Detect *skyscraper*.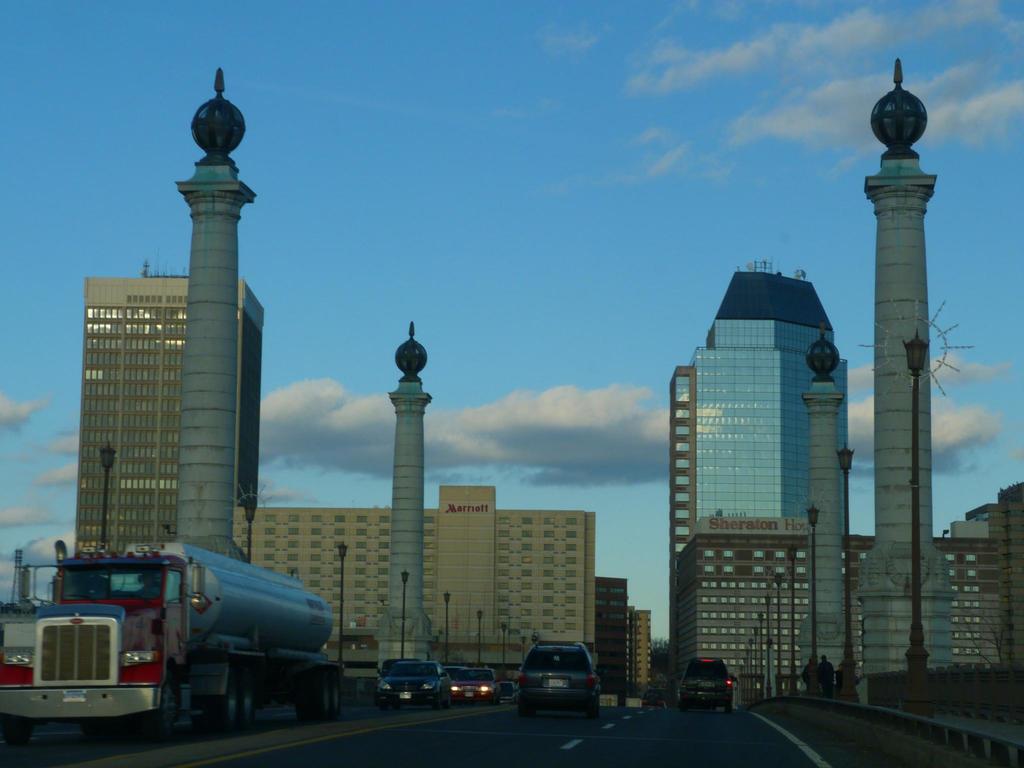
Detected at [591,573,637,687].
